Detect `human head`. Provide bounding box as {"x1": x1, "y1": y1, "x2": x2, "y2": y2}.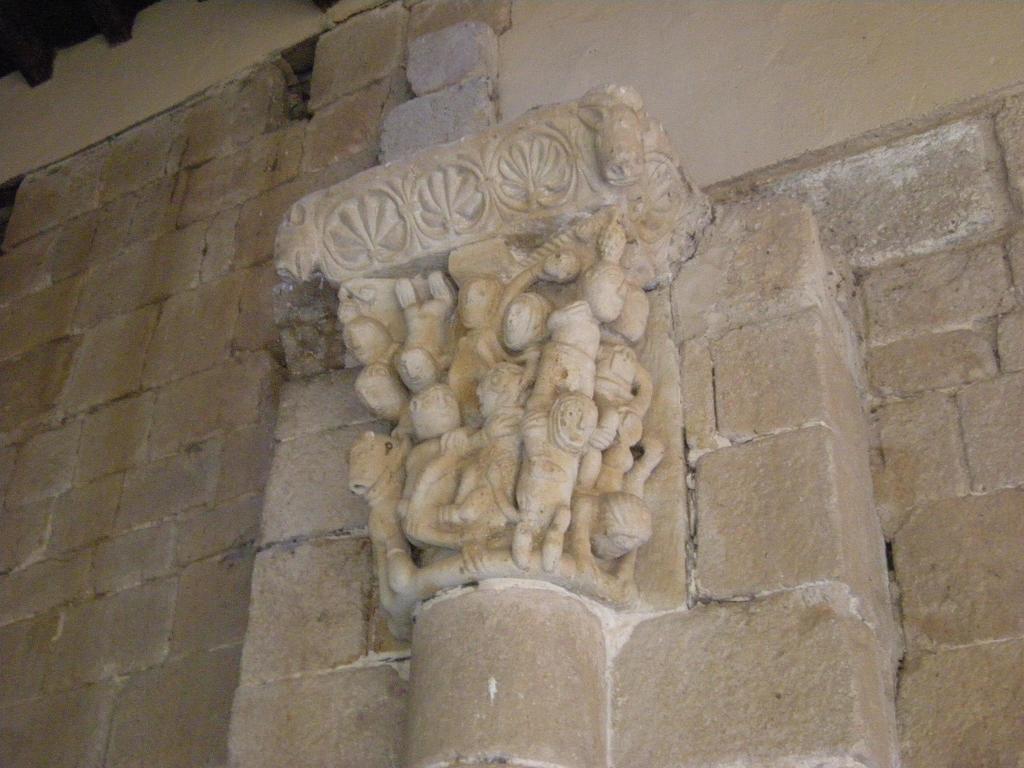
{"x1": 340, "y1": 321, "x2": 392, "y2": 364}.
